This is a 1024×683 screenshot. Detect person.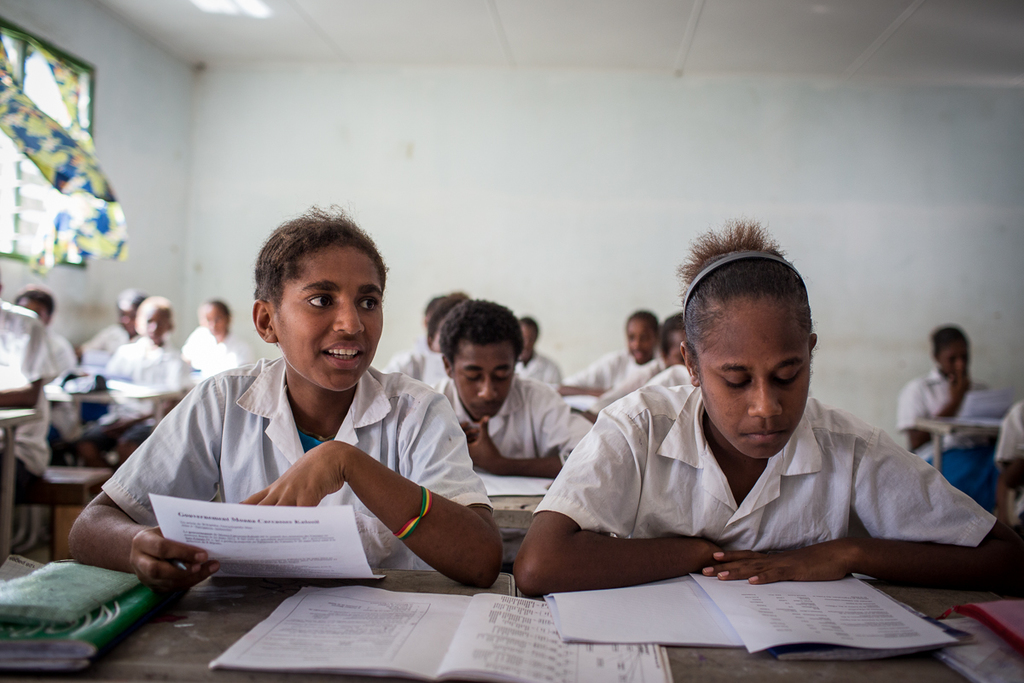
region(67, 205, 506, 594).
